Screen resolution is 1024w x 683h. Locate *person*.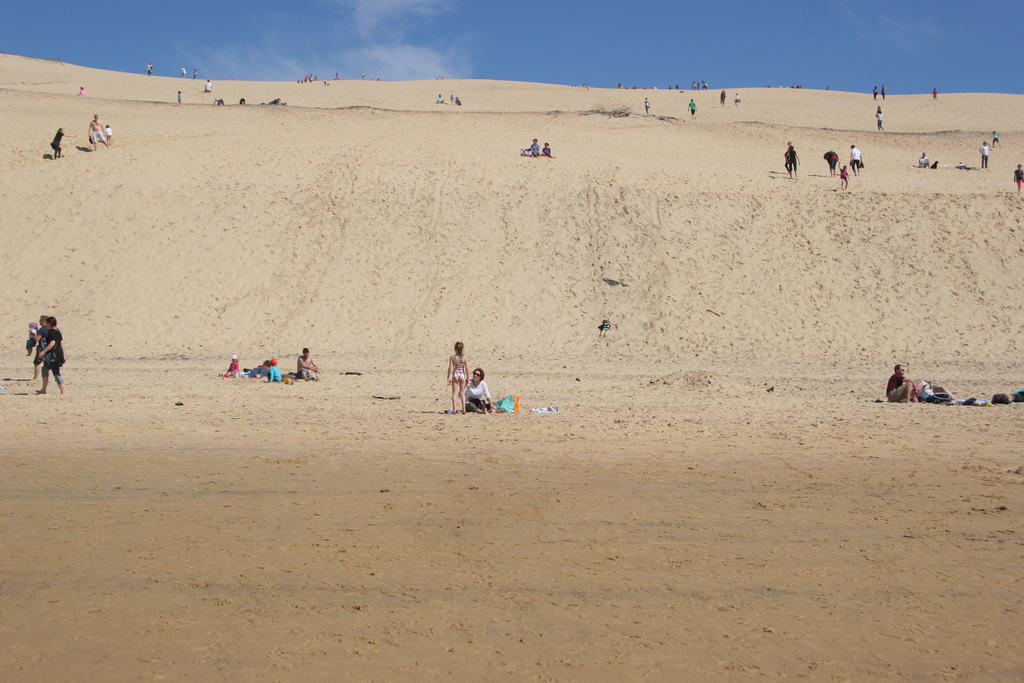
bbox=(823, 149, 838, 179).
